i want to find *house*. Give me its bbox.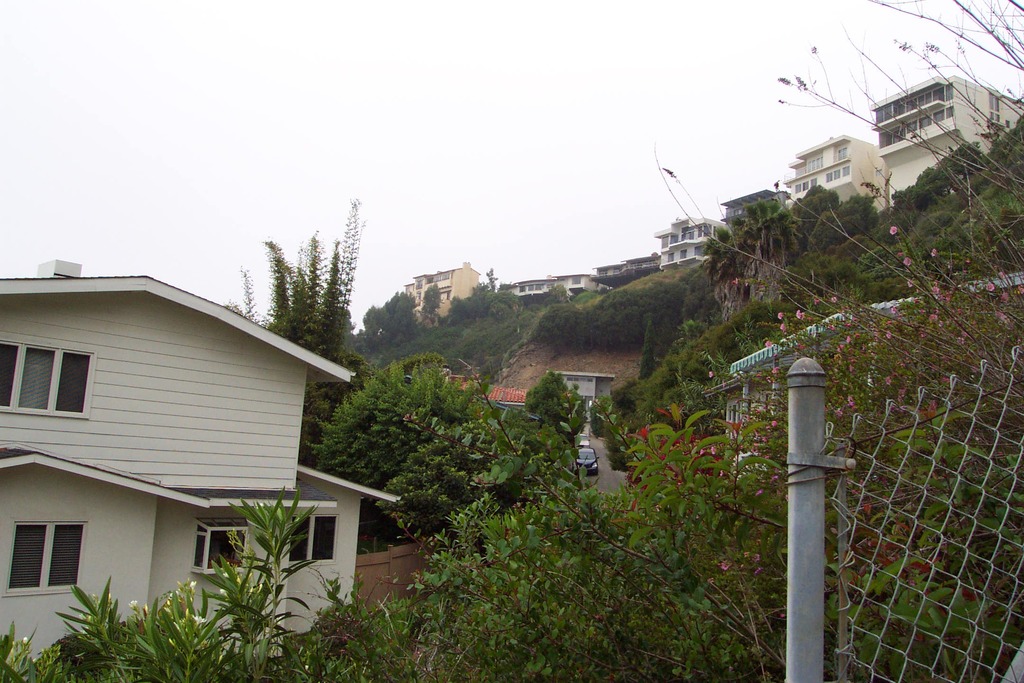
(x1=596, y1=248, x2=657, y2=302).
